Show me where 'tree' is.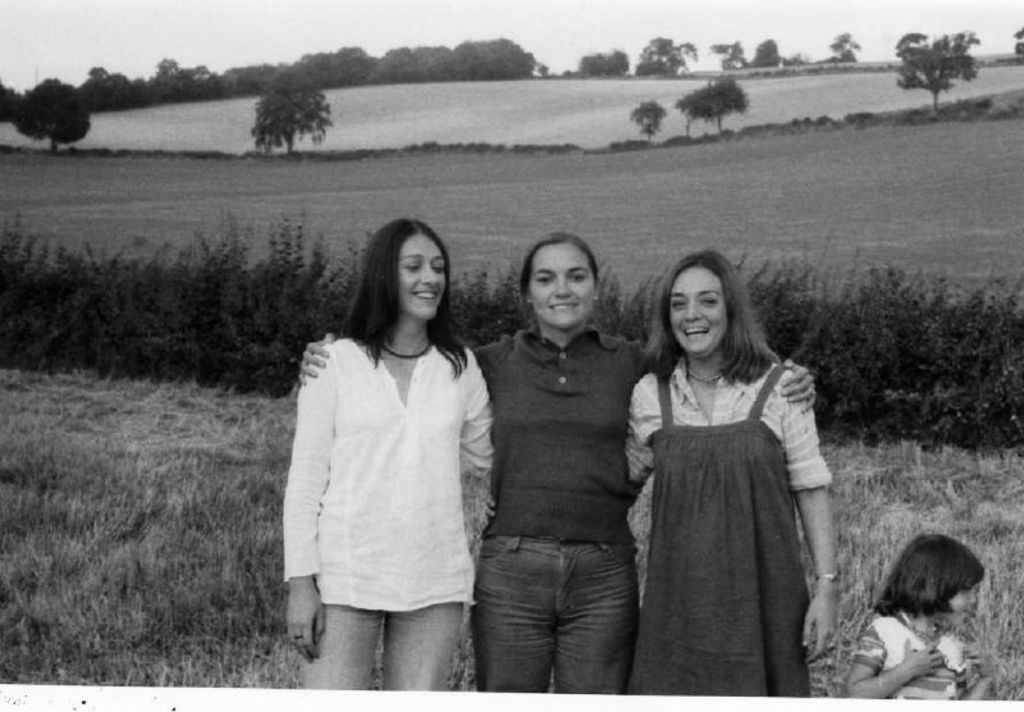
'tree' is at (746, 31, 795, 63).
